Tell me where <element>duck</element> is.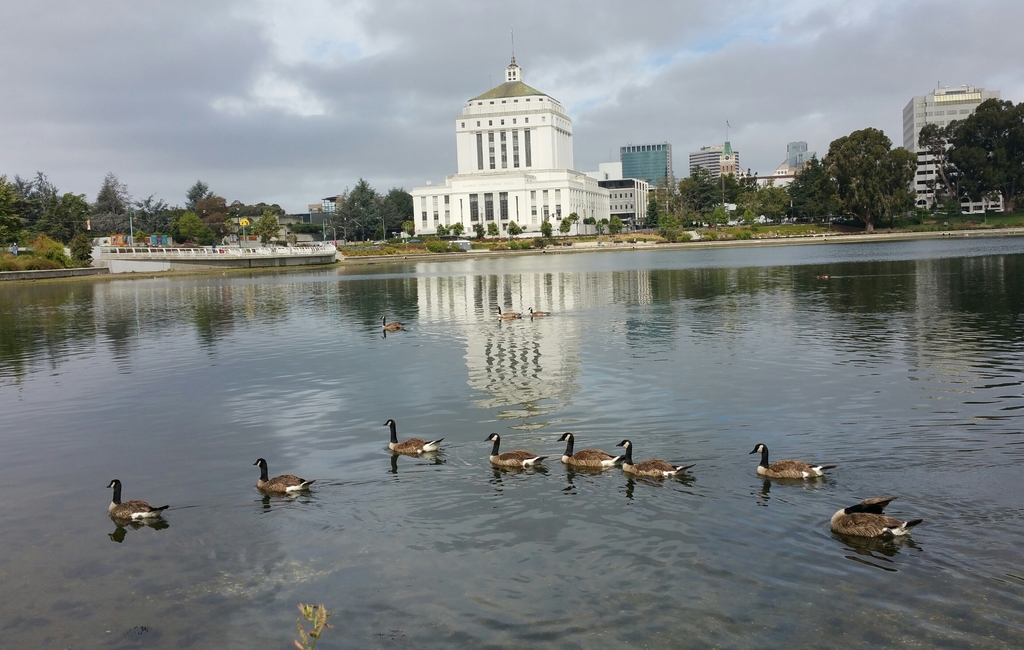
<element>duck</element> is at pyautogui.locateOnScreen(751, 441, 834, 487).
